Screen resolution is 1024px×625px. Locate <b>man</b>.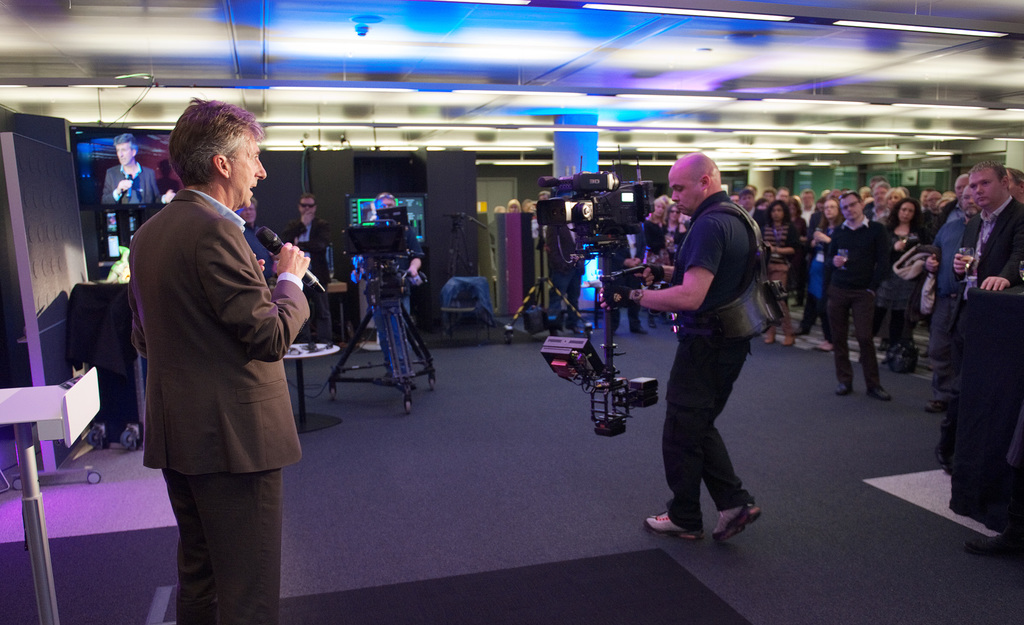
pyautogui.locateOnScreen(609, 147, 766, 539).
